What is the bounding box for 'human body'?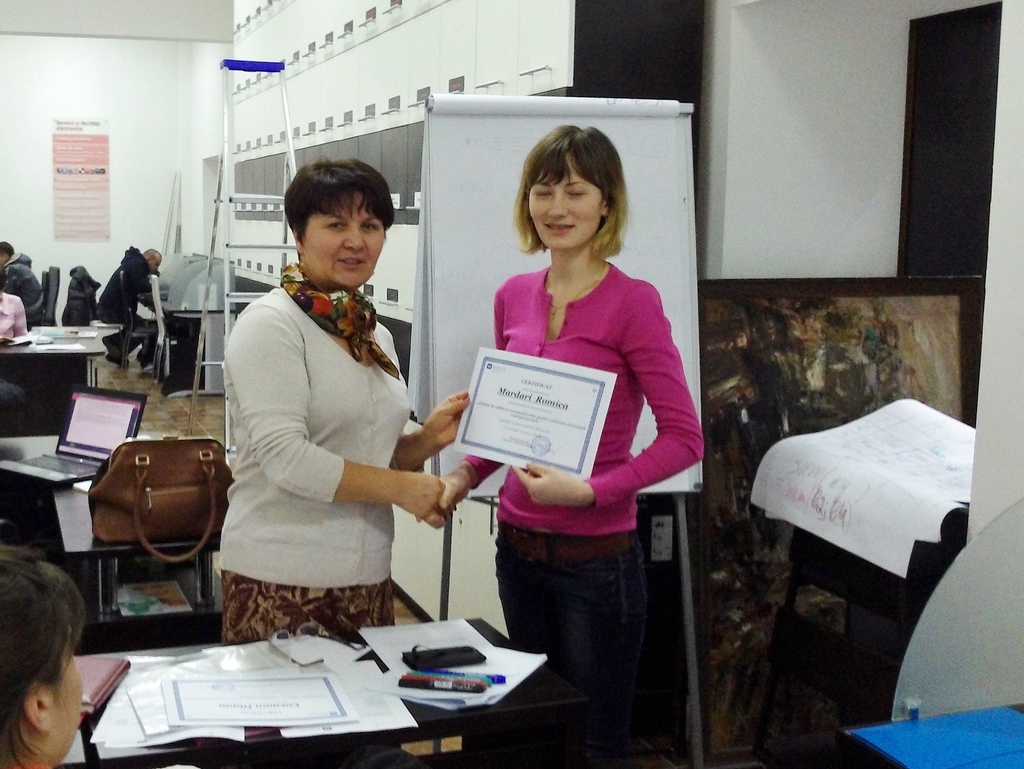
(419,122,714,768).
